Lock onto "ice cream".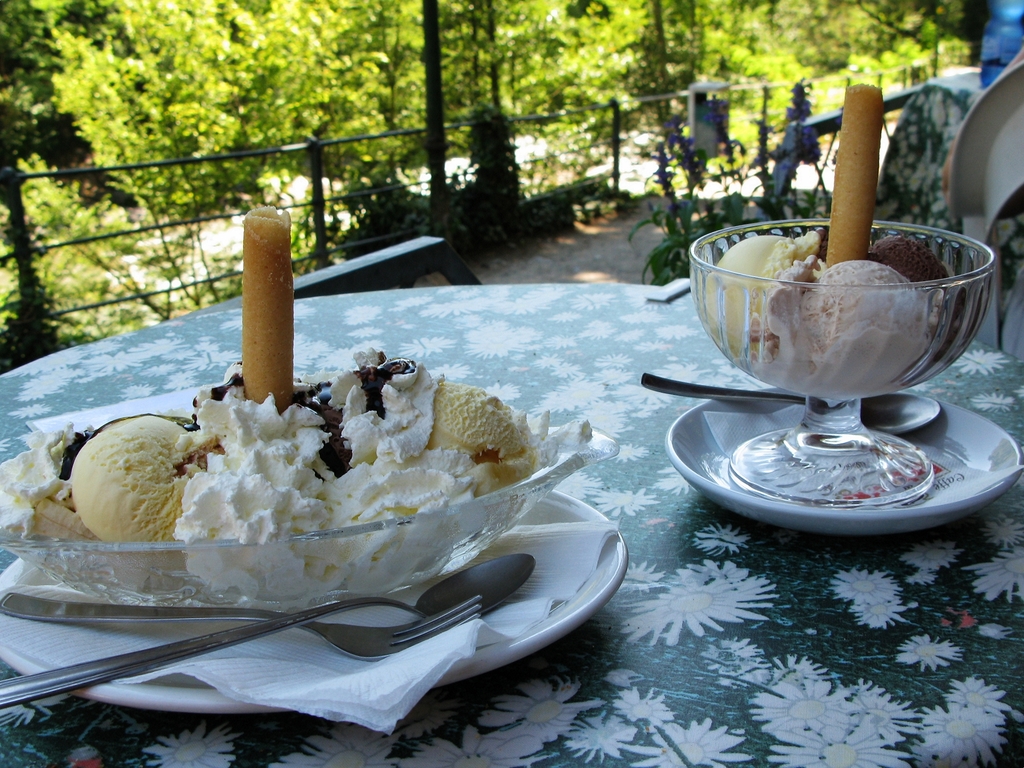
Locked: detection(678, 72, 1002, 511).
